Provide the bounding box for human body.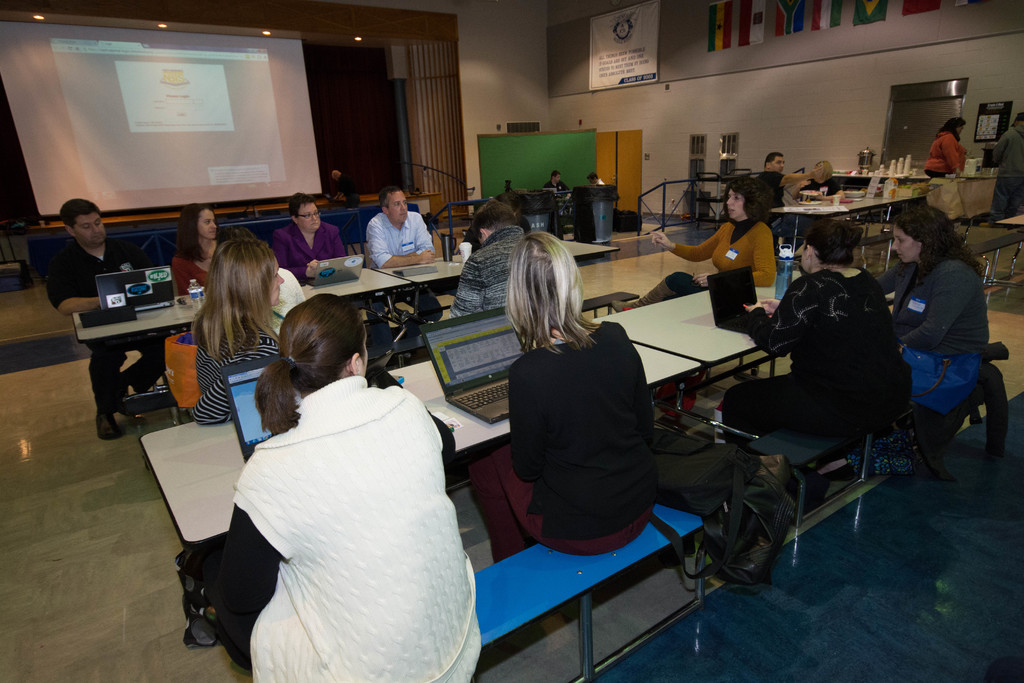
585:170:604:181.
